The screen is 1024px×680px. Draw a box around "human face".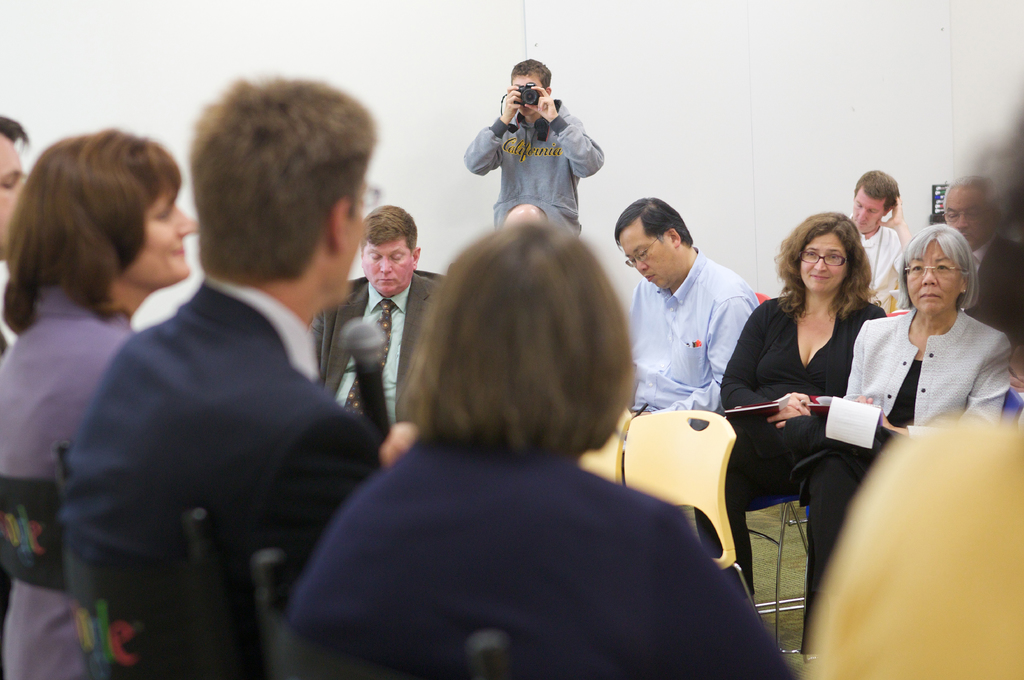
bbox(942, 182, 986, 248).
